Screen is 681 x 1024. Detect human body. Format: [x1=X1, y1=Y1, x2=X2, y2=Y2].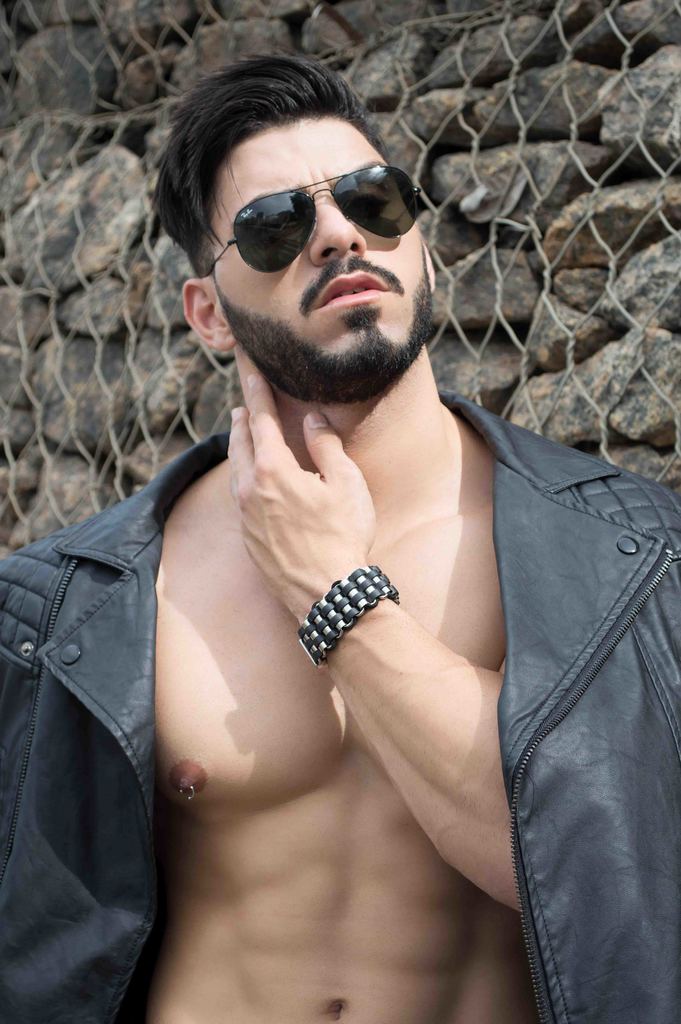
[x1=0, y1=53, x2=680, y2=1023].
